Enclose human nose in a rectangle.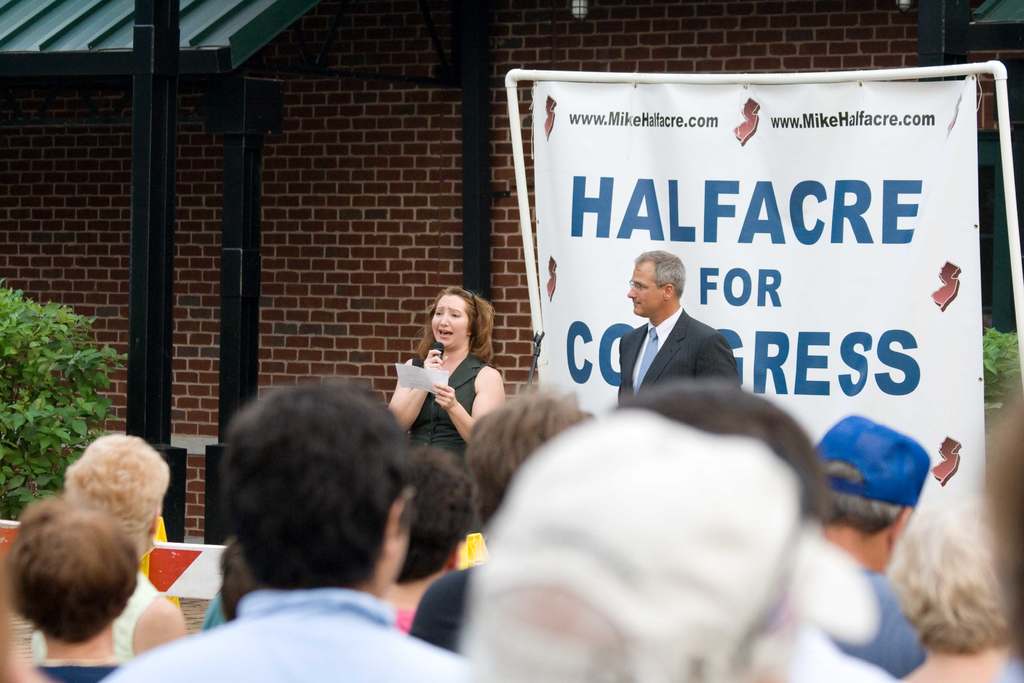
625:286:640:299.
